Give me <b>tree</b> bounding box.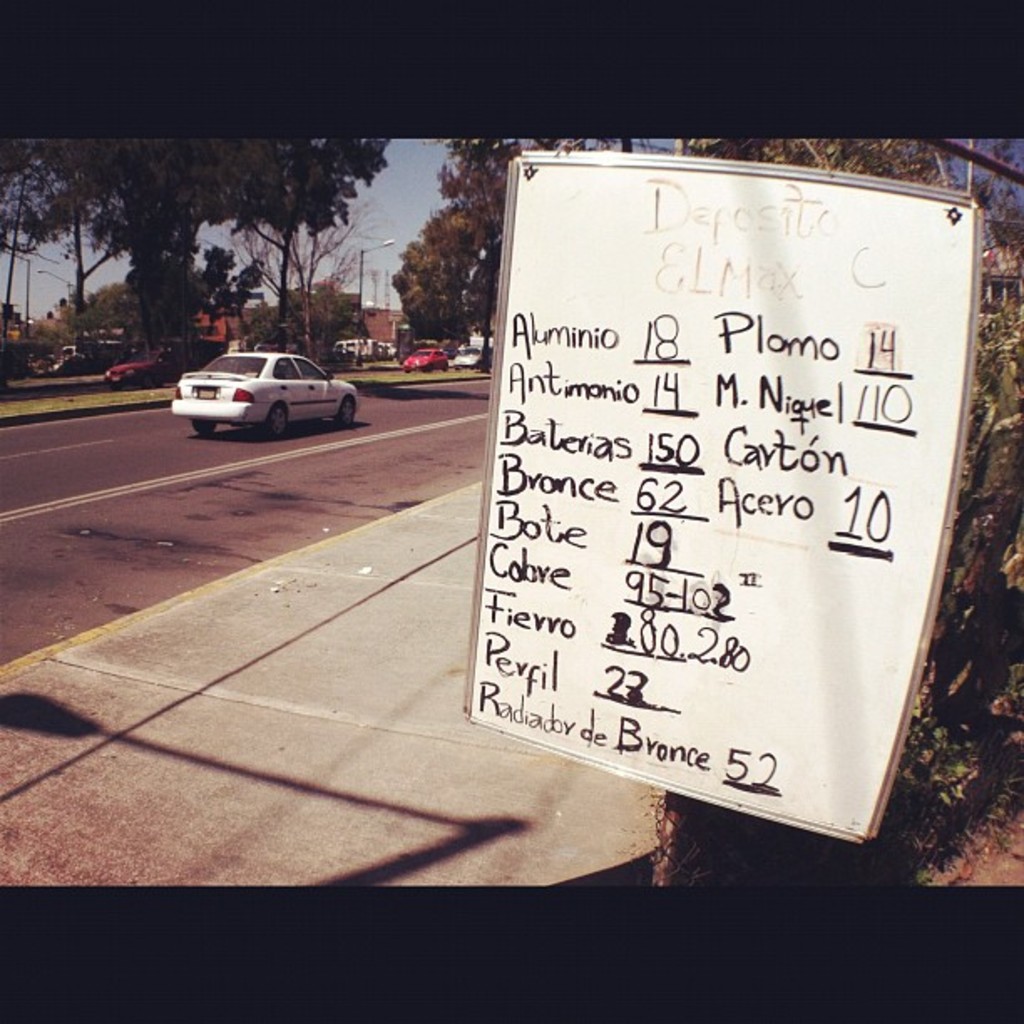
detection(442, 137, 626, 233).
